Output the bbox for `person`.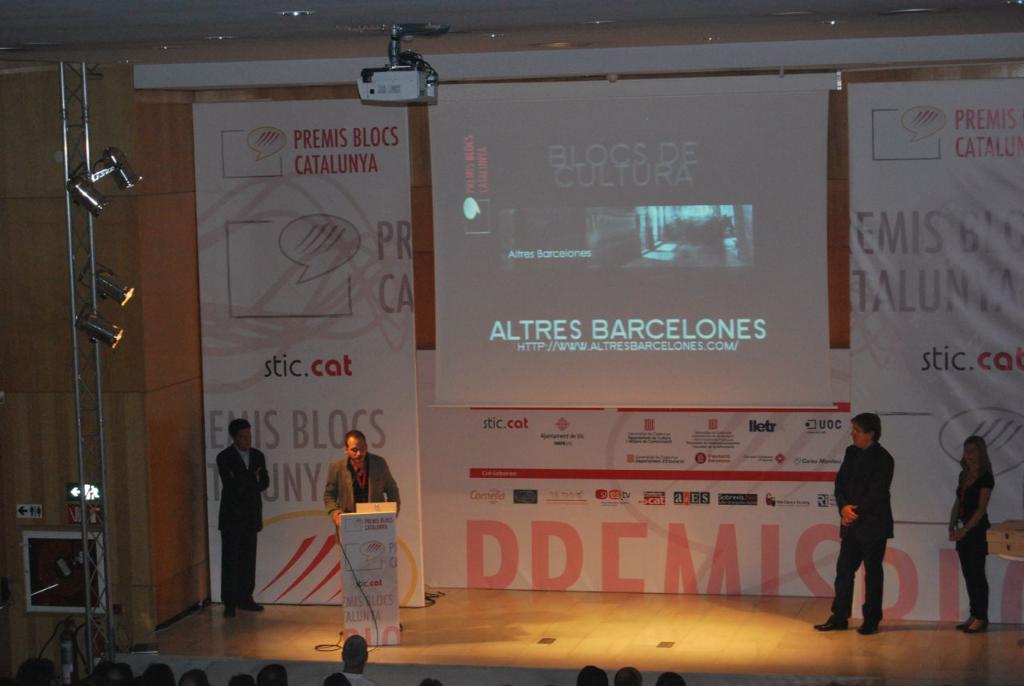
<bbox>835, 416, 912, 635</bbox>.
